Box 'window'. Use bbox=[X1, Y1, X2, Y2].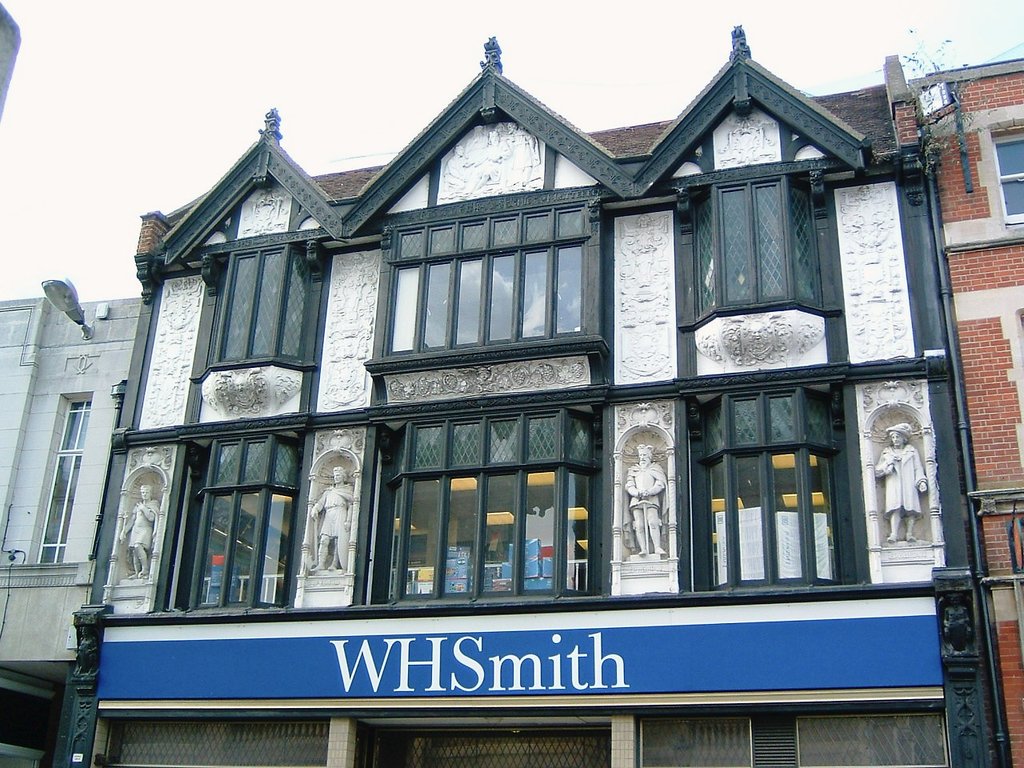
bbox=[674, 167, 839, 322].
